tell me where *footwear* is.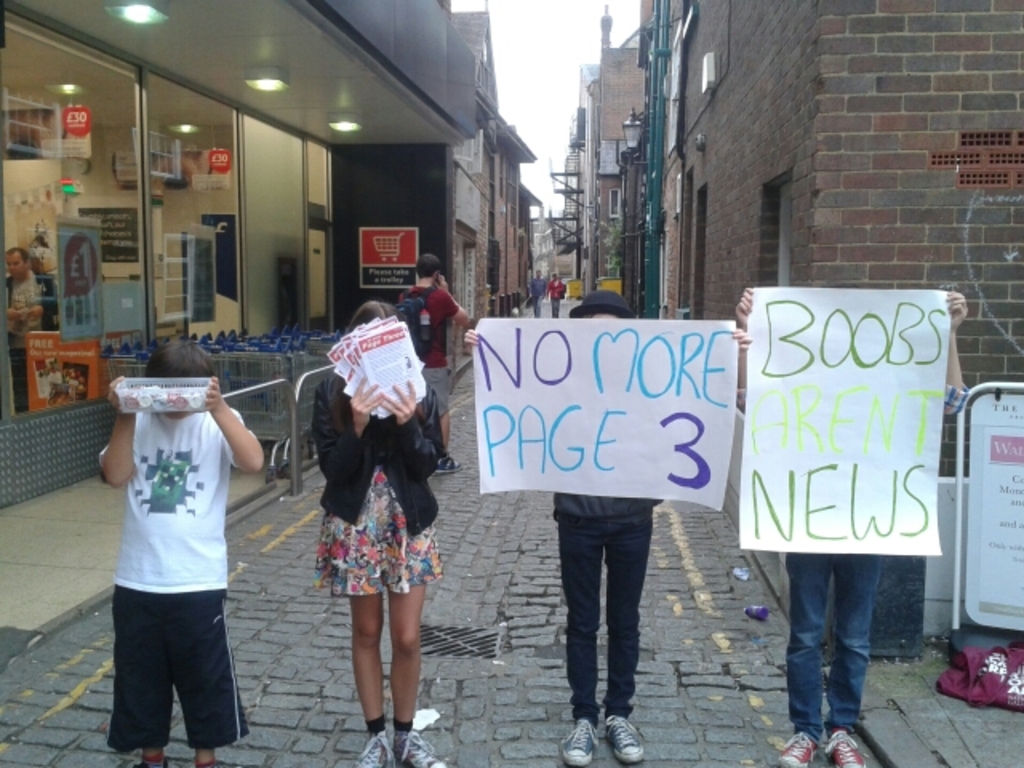
*footwear* is at select_region(603, 712, 643, 763).
